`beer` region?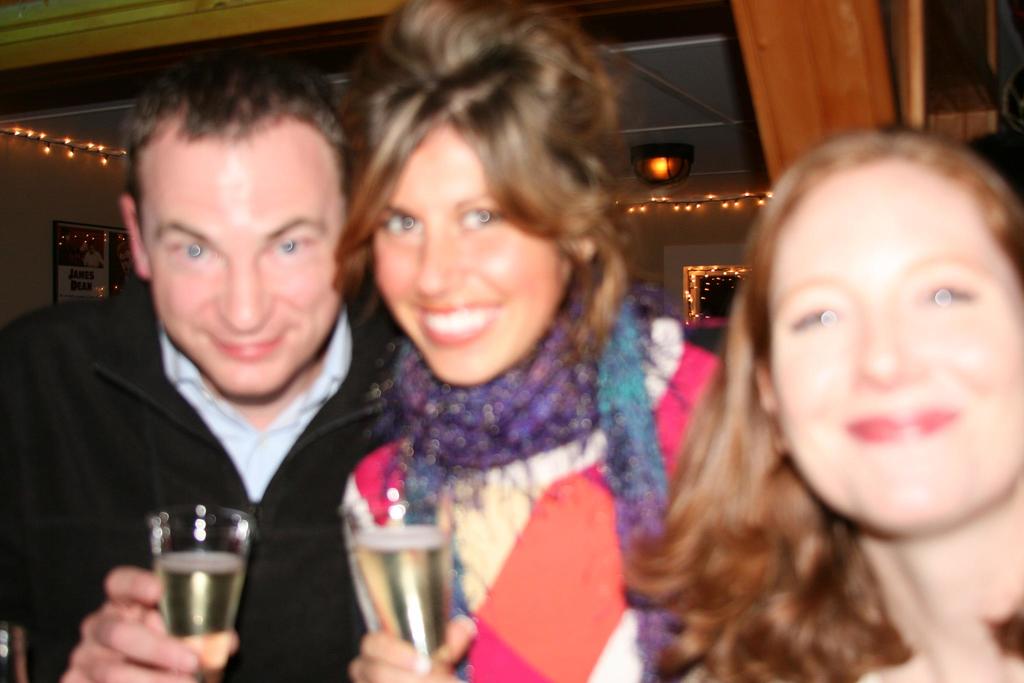
(left=156, top=550, right=244, bottom=648)
